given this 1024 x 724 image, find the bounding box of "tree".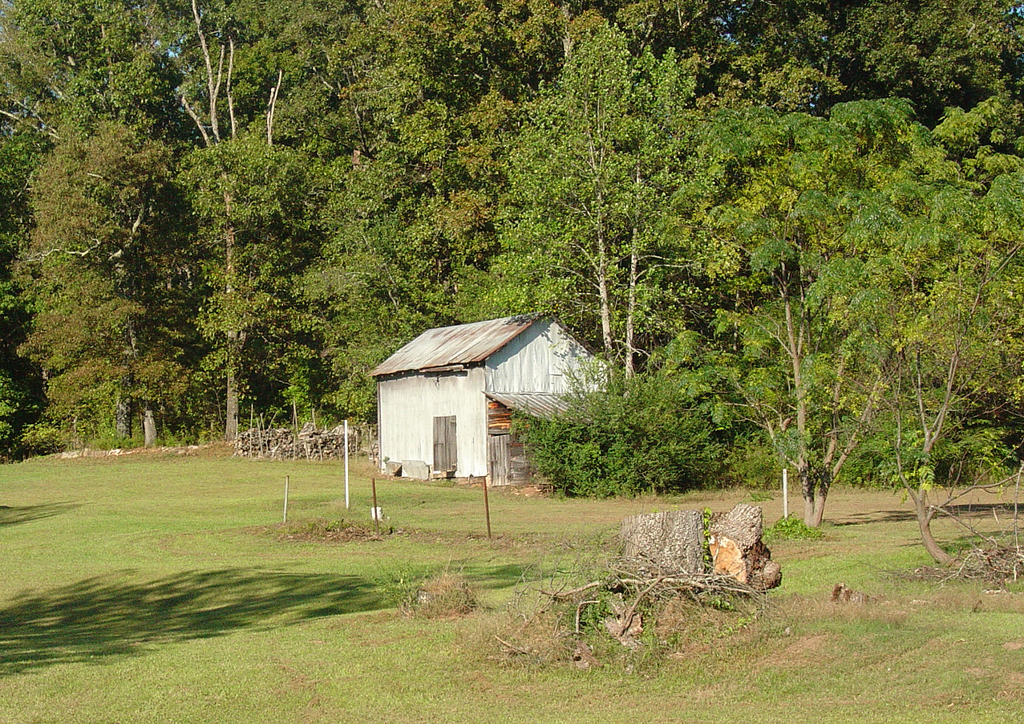
x1=486, y1=22, x2=748, y2=404.
